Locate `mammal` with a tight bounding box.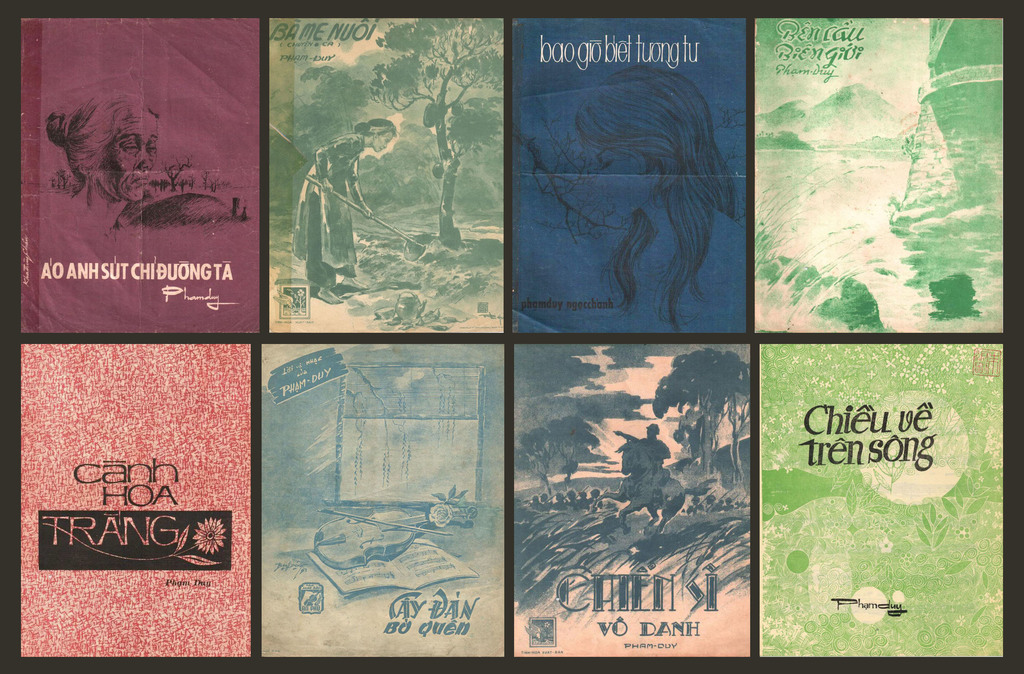
box=[595, 442, 690, 534].
